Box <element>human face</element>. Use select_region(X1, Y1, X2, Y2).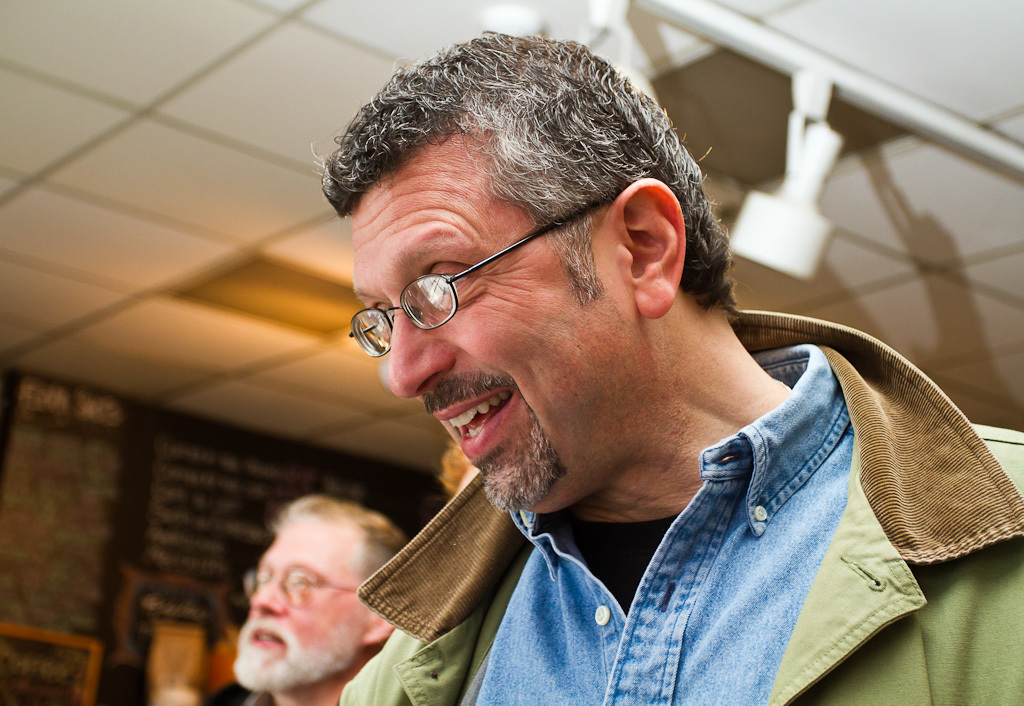
select_region(237, 516, 349, 678).
